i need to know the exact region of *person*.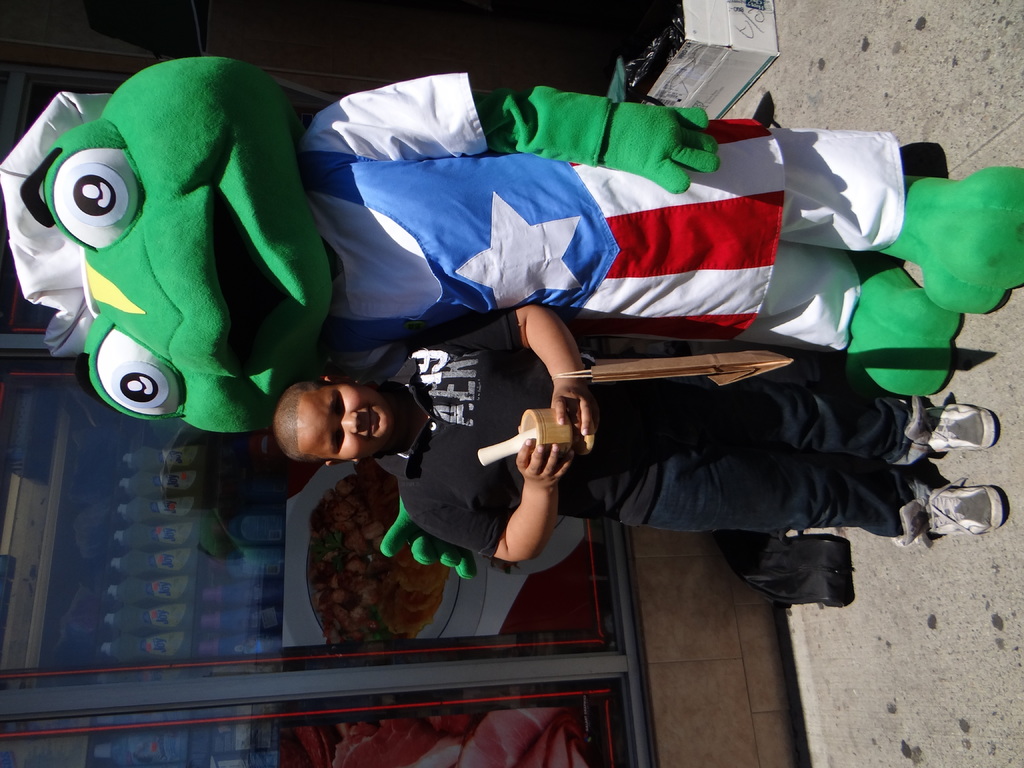
Region: (269,300,1005,564).
